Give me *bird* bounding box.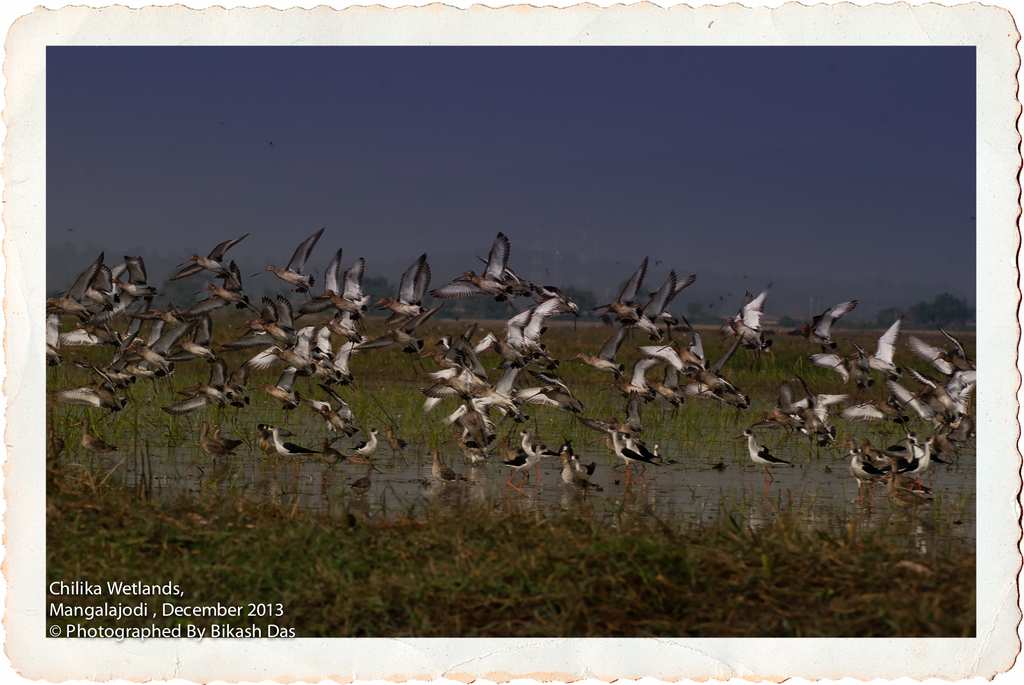
rect(597, 417, 666, 472).
